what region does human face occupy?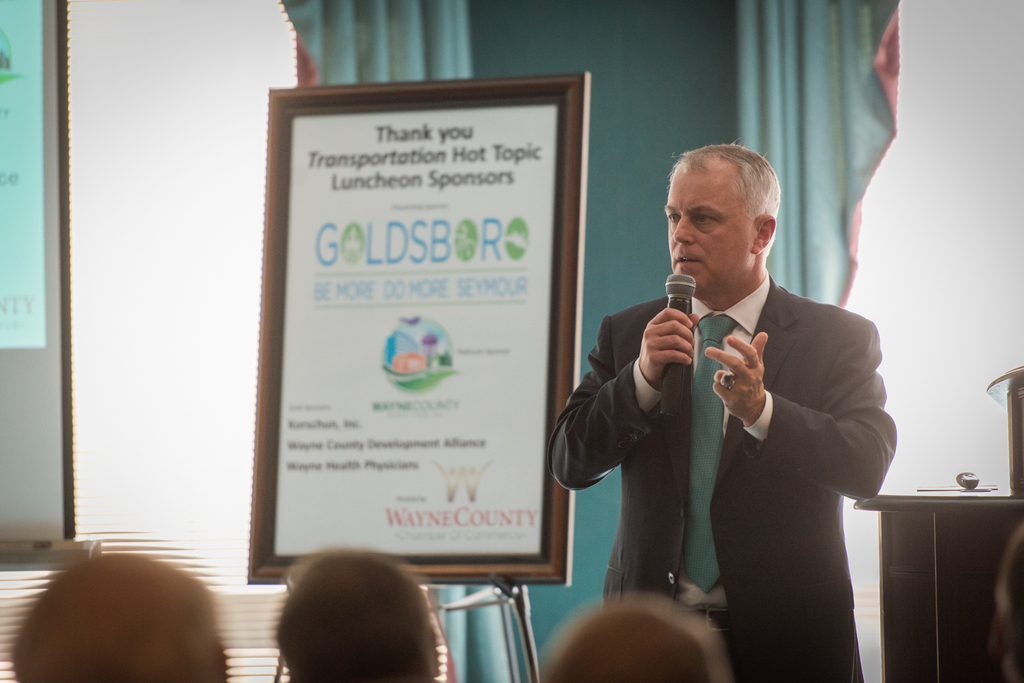
[left=661, top=160, right=750, bottom=294].
